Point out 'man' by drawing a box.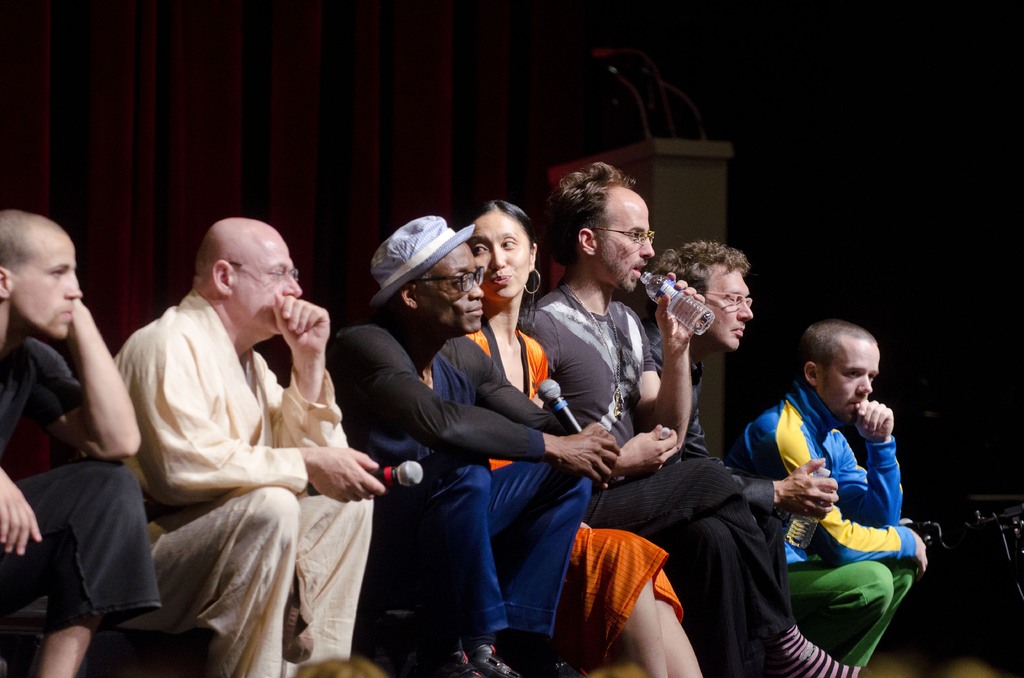
{"left": 110, "top": 219, "right": 385, "bottom": 677}.
